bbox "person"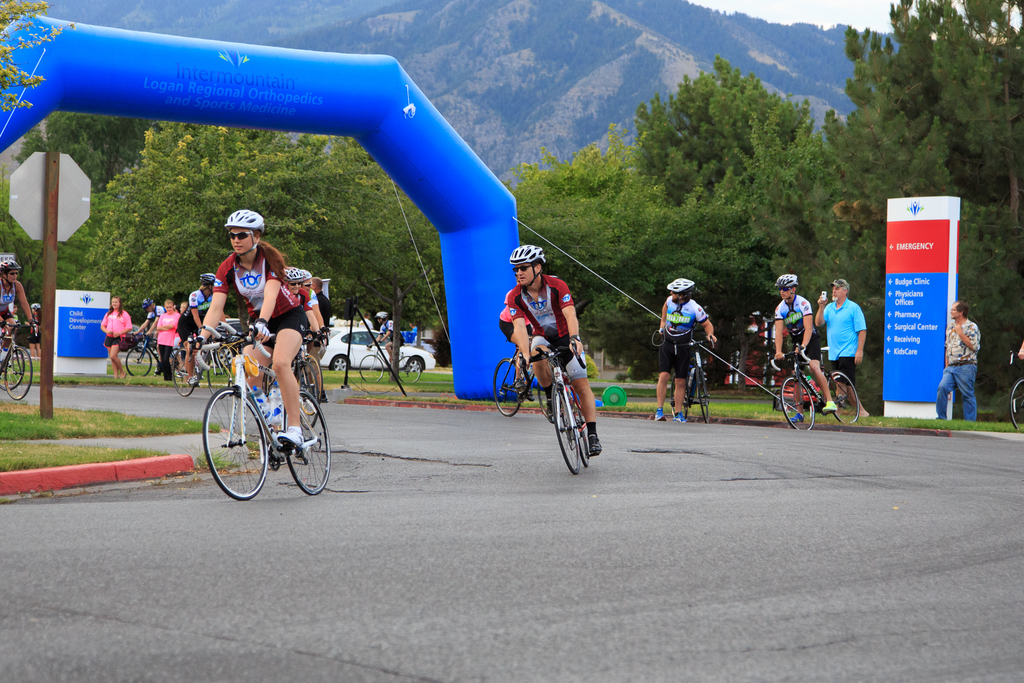
<box>772,273,835,422</box>
